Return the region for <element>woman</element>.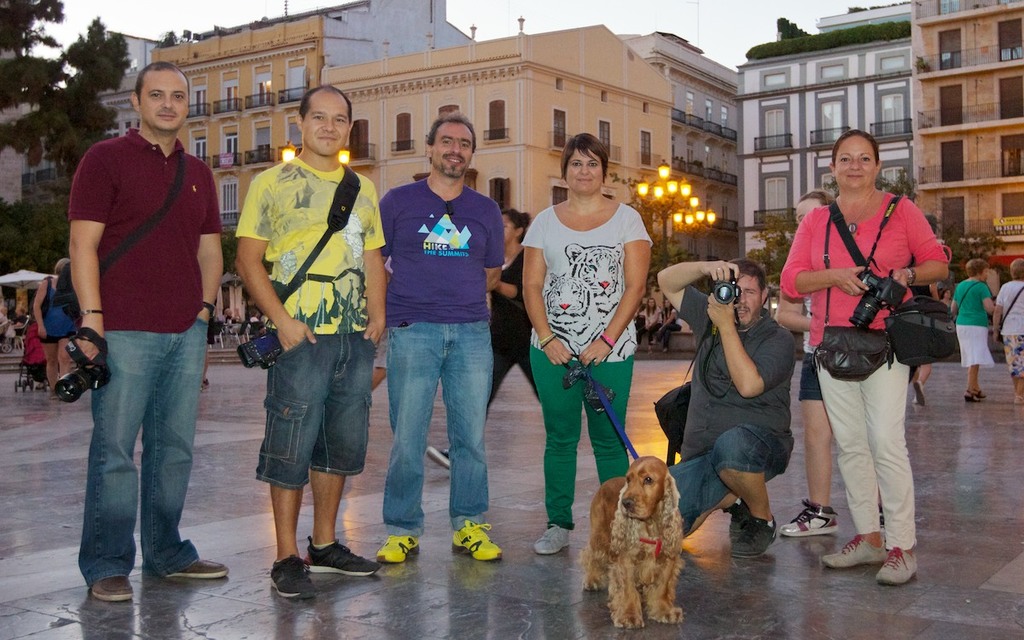
[left=648, top=299, right=684, bottom=356].
